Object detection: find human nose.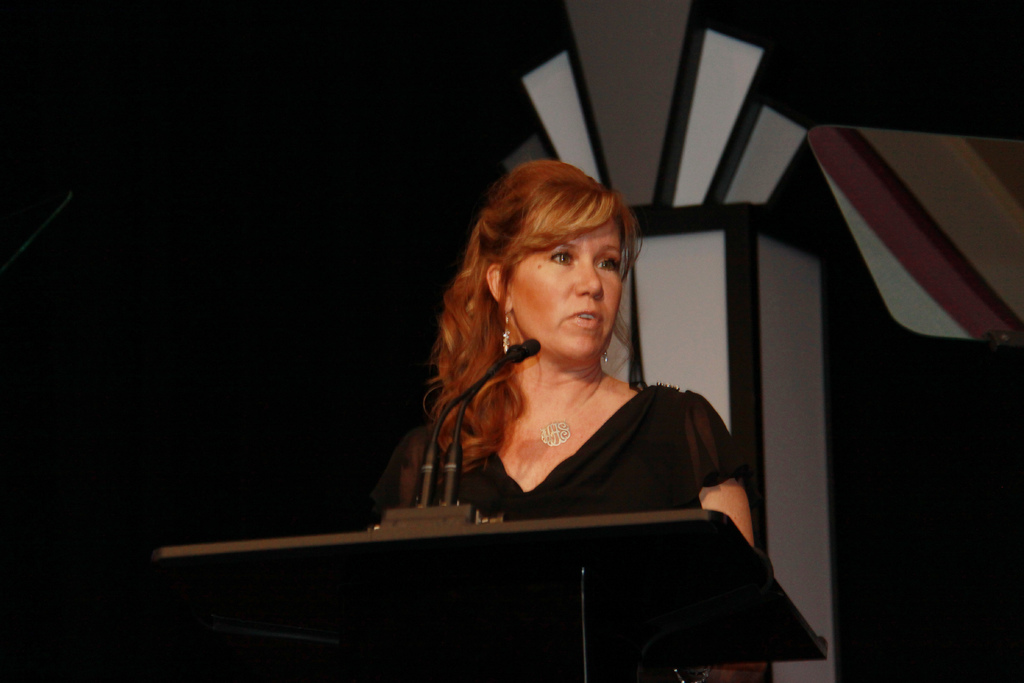
crop(573, 263, 604, 300).
